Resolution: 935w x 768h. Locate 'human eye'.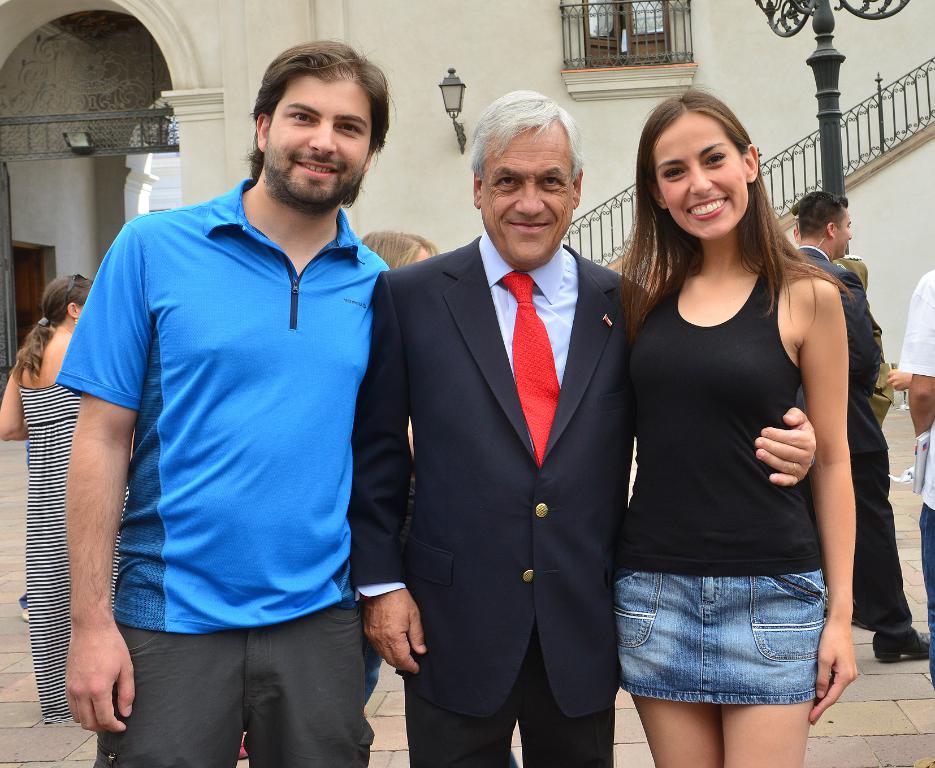
<box>492,175,522,188</box>.
